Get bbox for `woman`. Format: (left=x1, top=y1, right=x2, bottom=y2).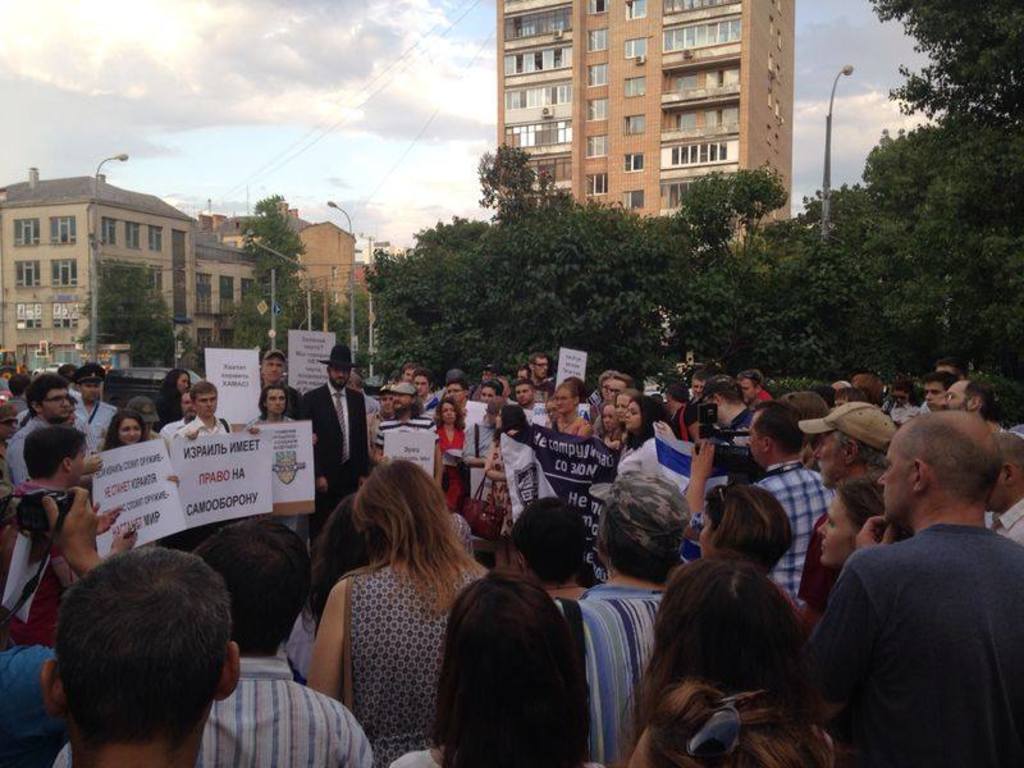
(left=431, top=398, right=472, bottom=511).
